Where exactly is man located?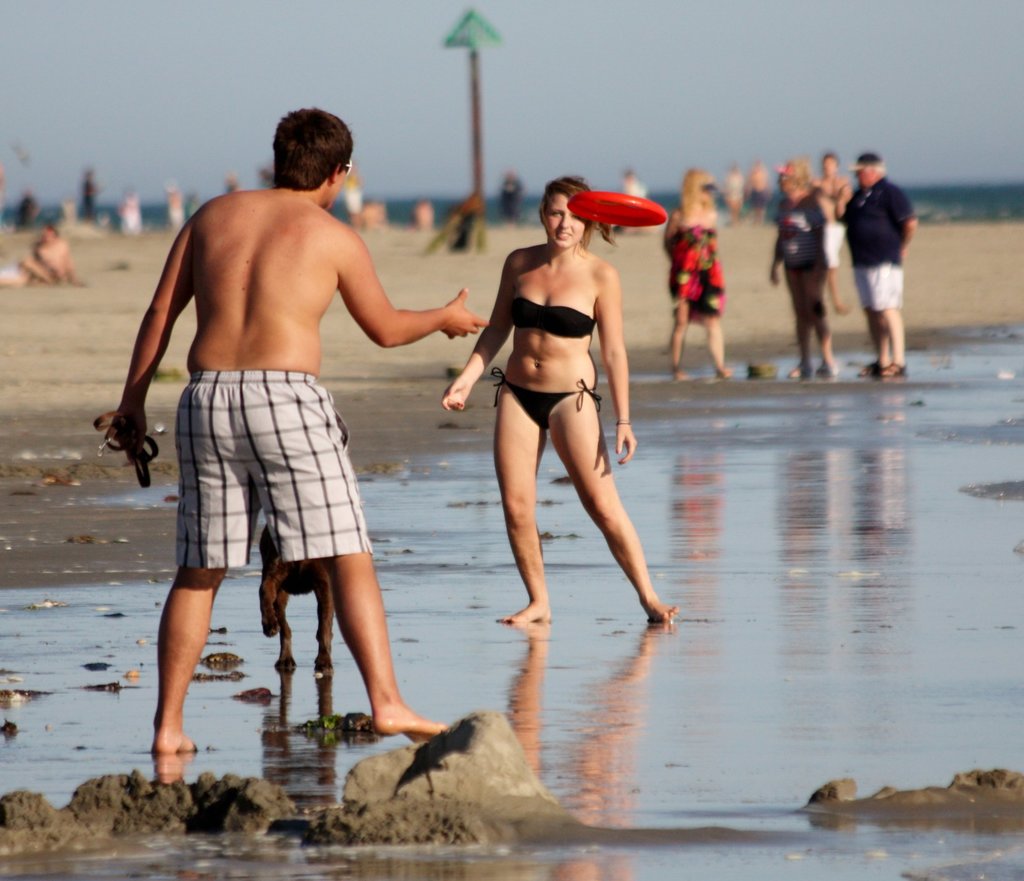
Its bounding box is region(836, 150, 918, 380).
